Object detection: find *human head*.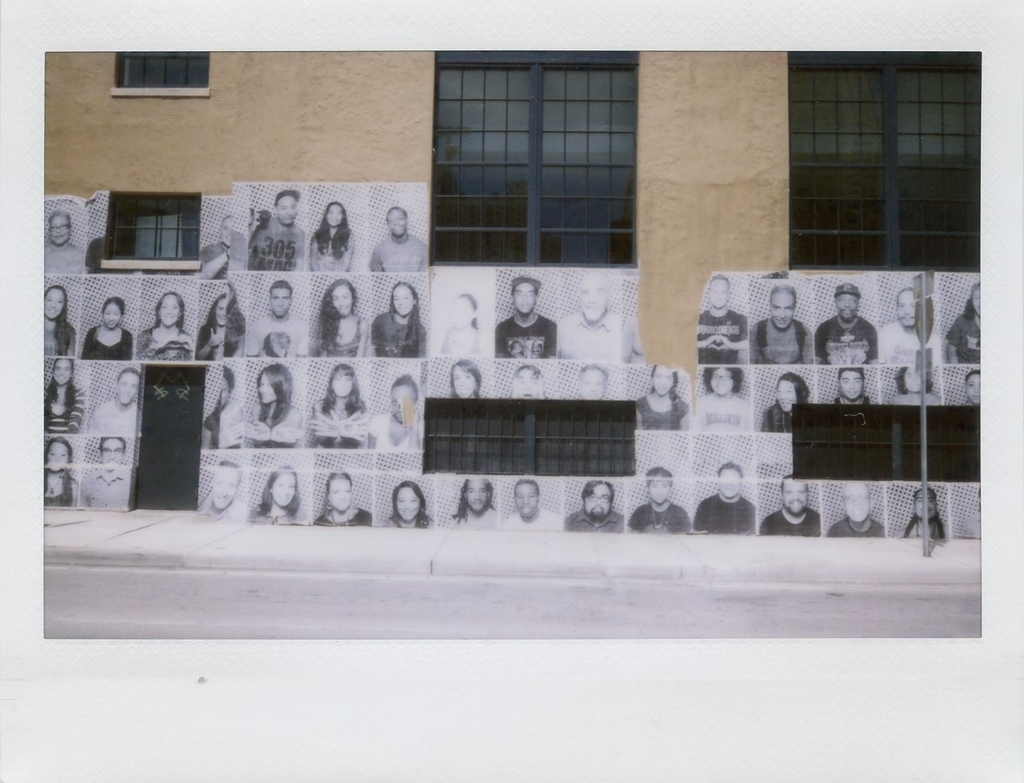
<bbox>267, 281, 293, 316</bbox>.
